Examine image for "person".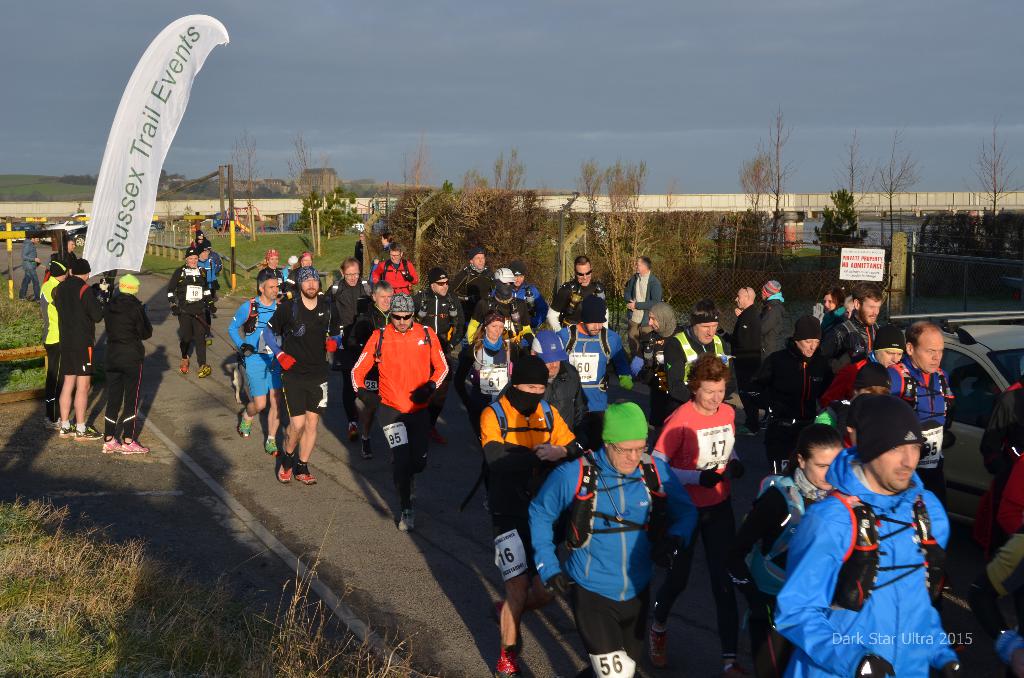
Examination result: Rect(479, 355, 584, 676).
